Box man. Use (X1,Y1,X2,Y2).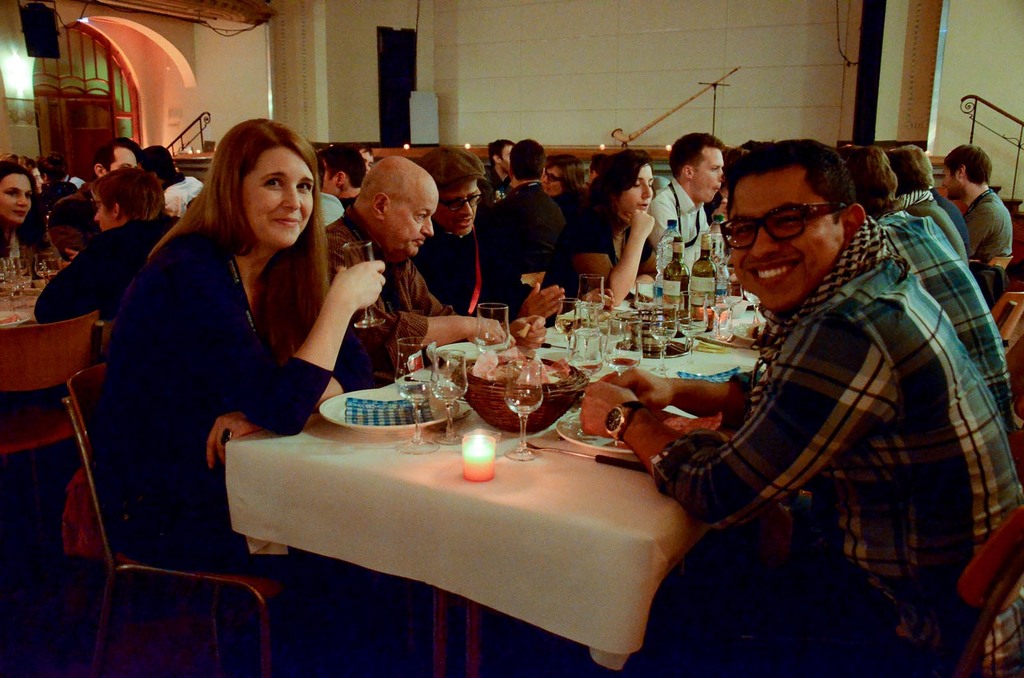
(141,146,204,216).
